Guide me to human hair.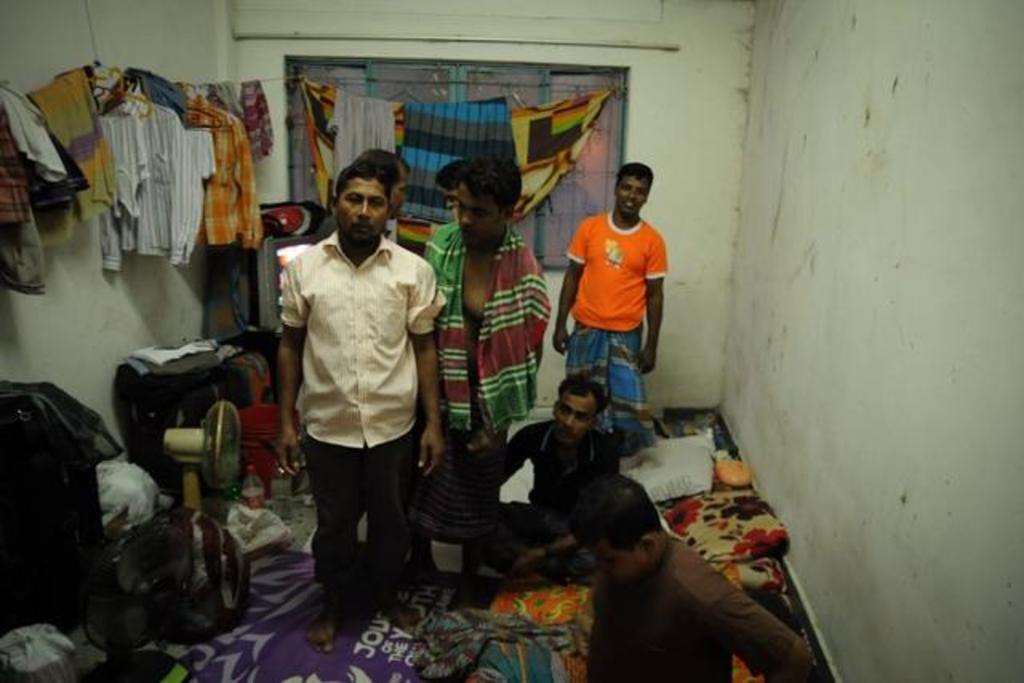
Guidance: box(560, 371, 614, 422).
